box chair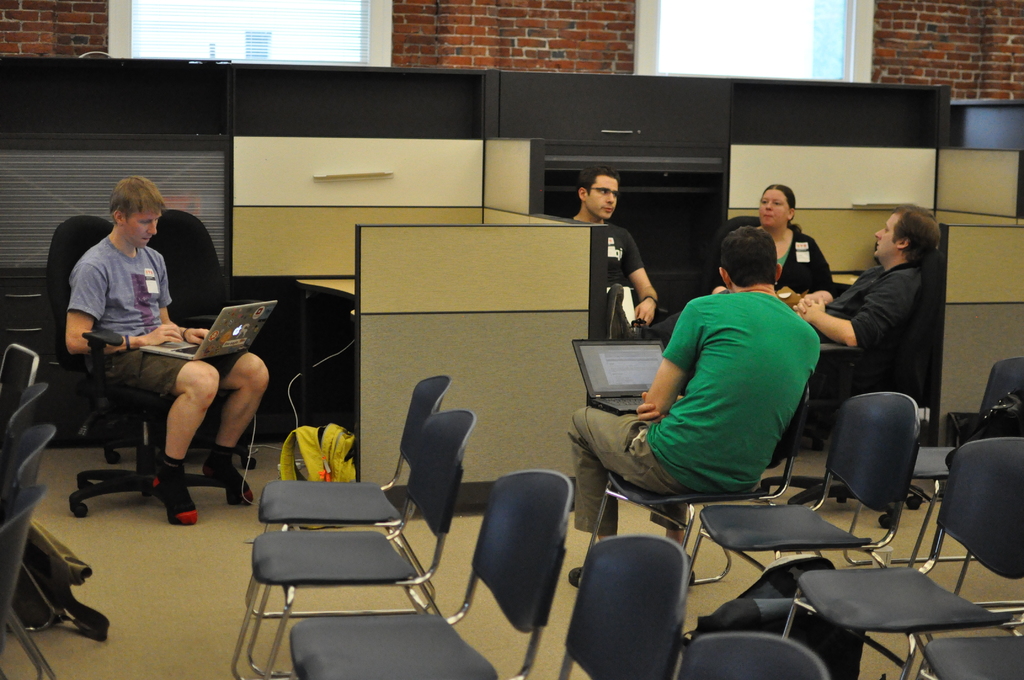
region(682, 392, 922, 633)
